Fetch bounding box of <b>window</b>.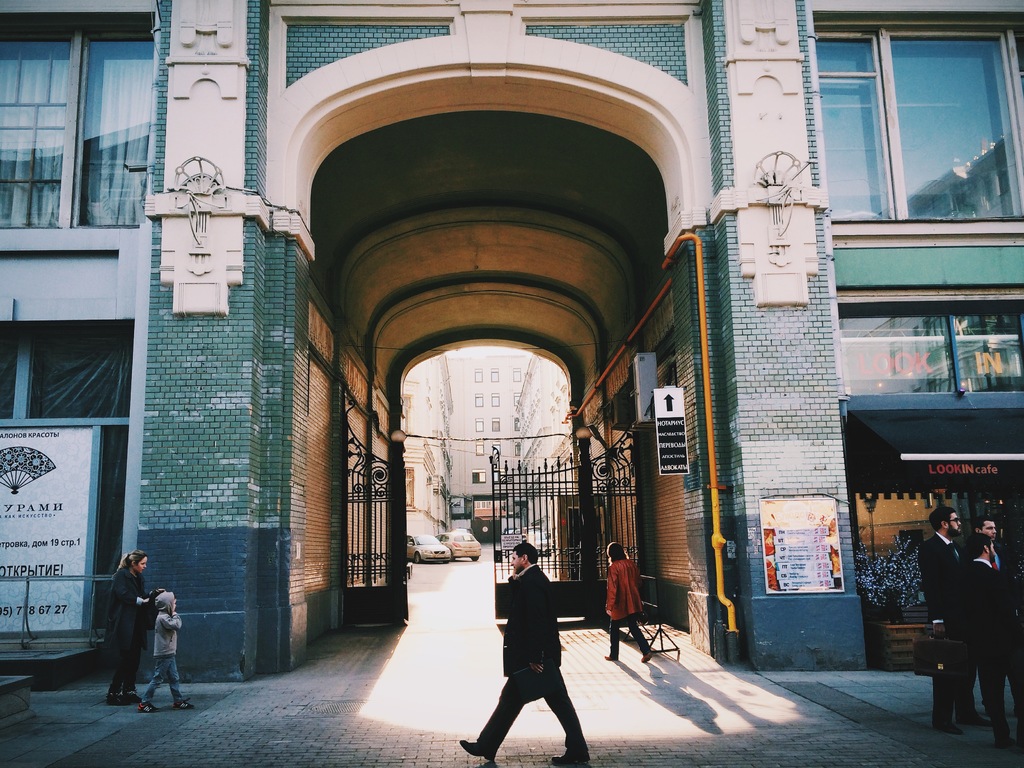
Bbox: [492,471,508,482].
